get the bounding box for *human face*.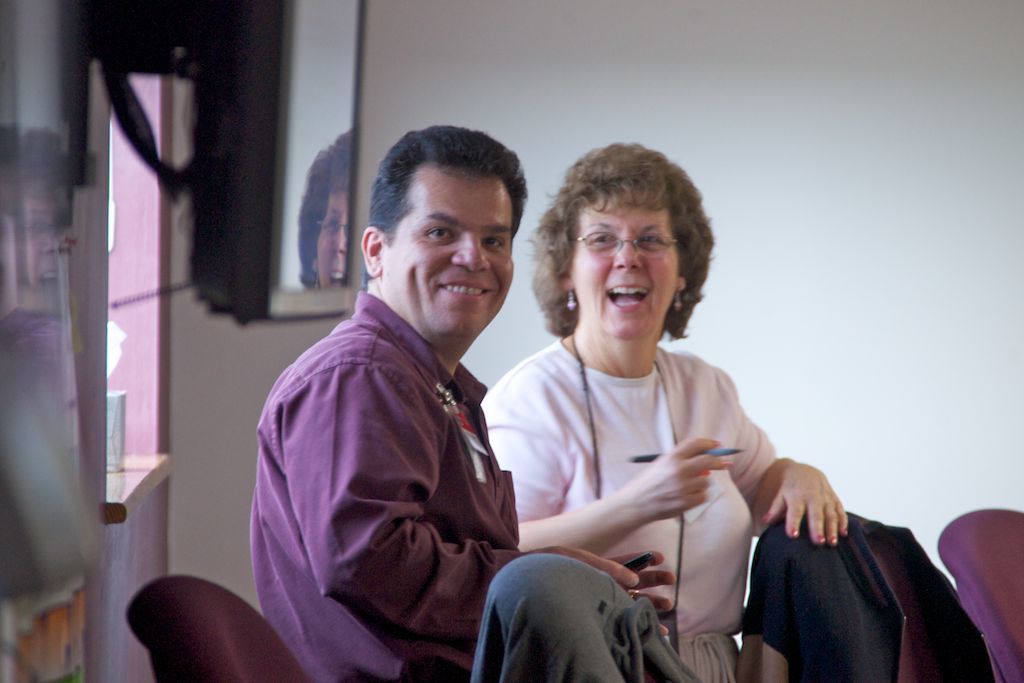
(x1=566, y1=198, x2=678, y2=340).
